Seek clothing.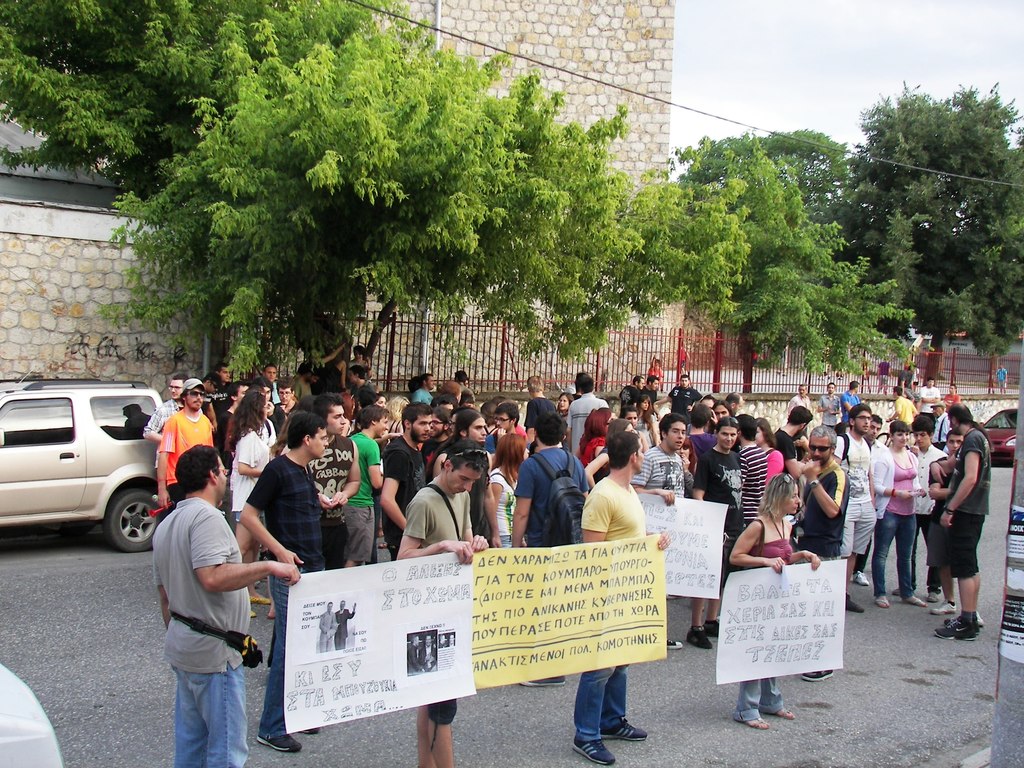
region(403, 479, 470, 730).
